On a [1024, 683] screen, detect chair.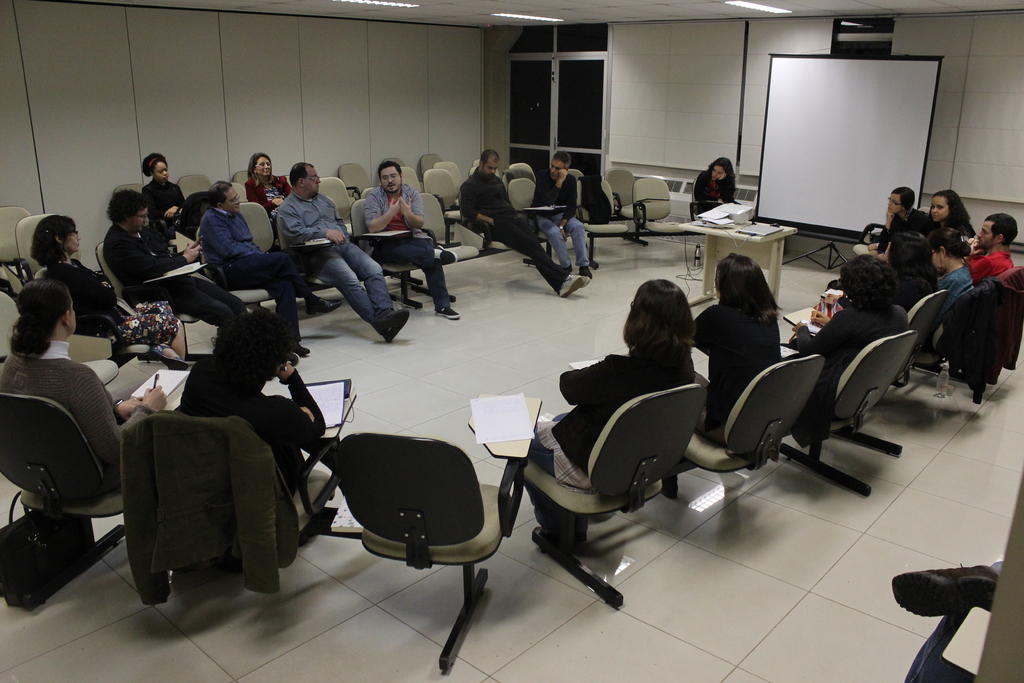
<bbox>417, 169, 458, 233</bbox>.
